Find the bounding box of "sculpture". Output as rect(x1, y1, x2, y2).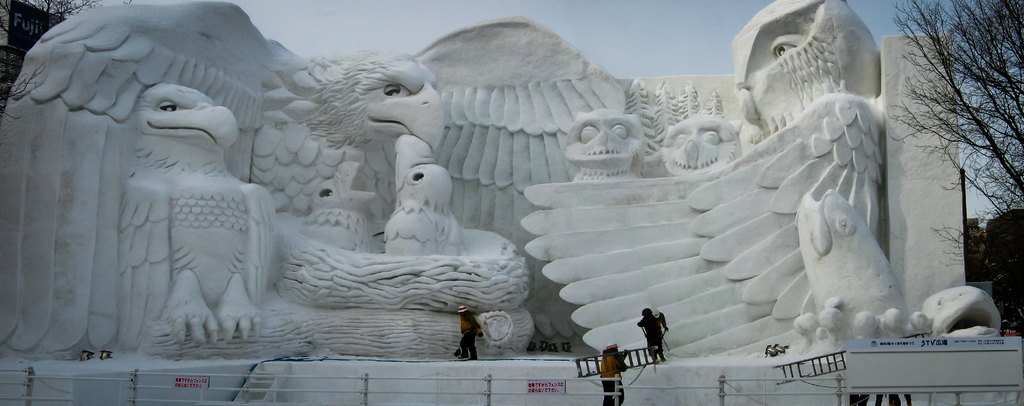
rect(123, 77, 273, 353).
